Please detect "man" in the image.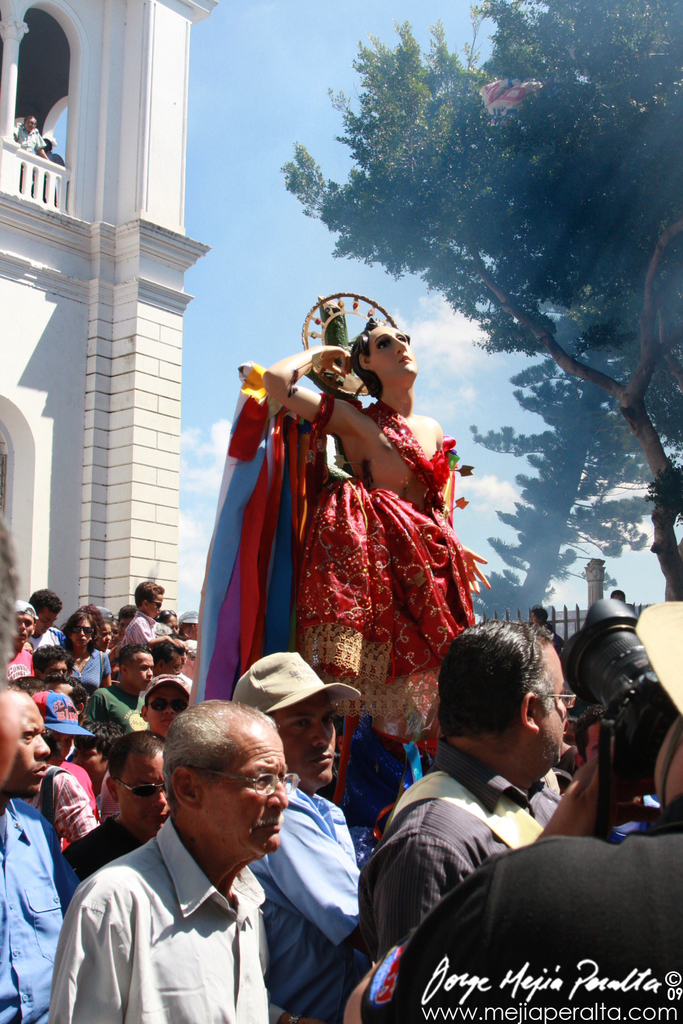
[x1=0, y1=599, x2=40, y2=685].
